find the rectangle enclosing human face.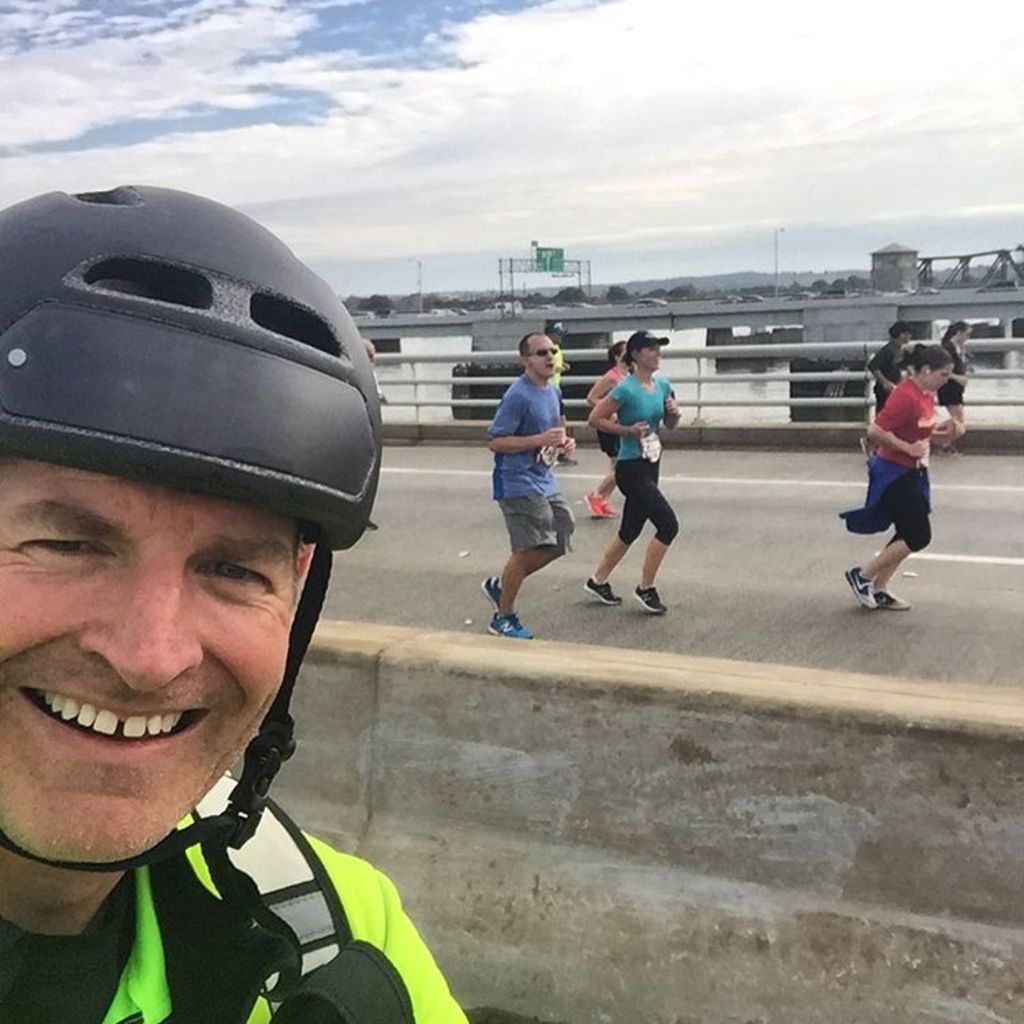
x1=0 y1=460 x2=311 y2=870.
